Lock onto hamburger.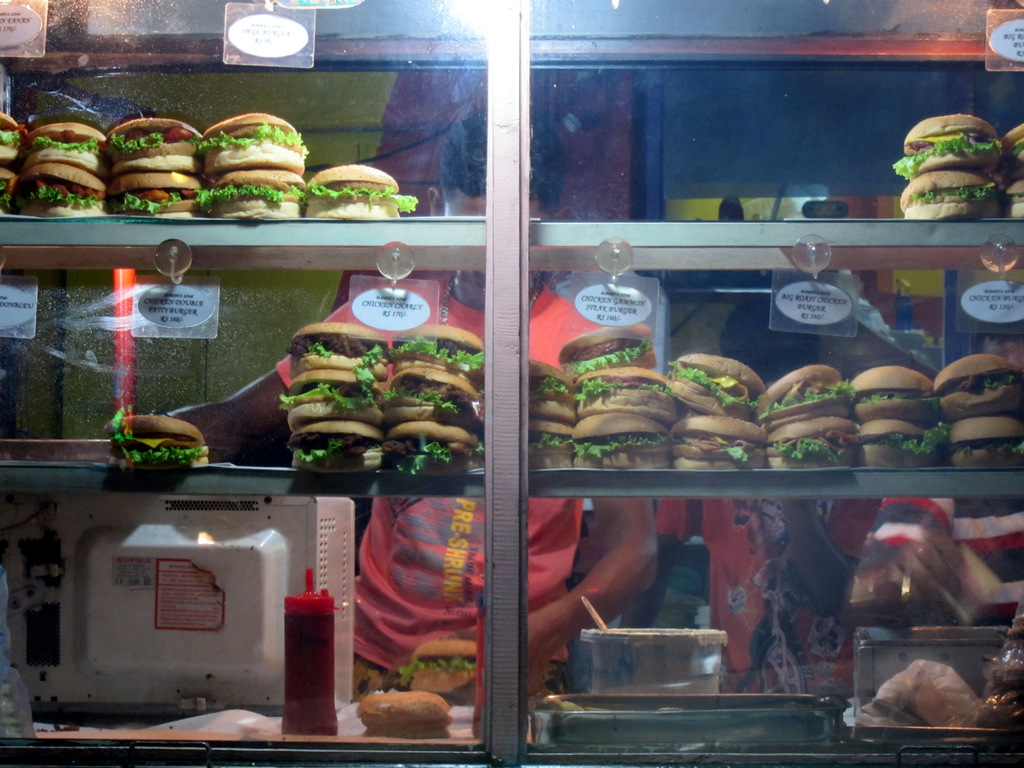
Locked: BBox(305, 158, 421, 218).
